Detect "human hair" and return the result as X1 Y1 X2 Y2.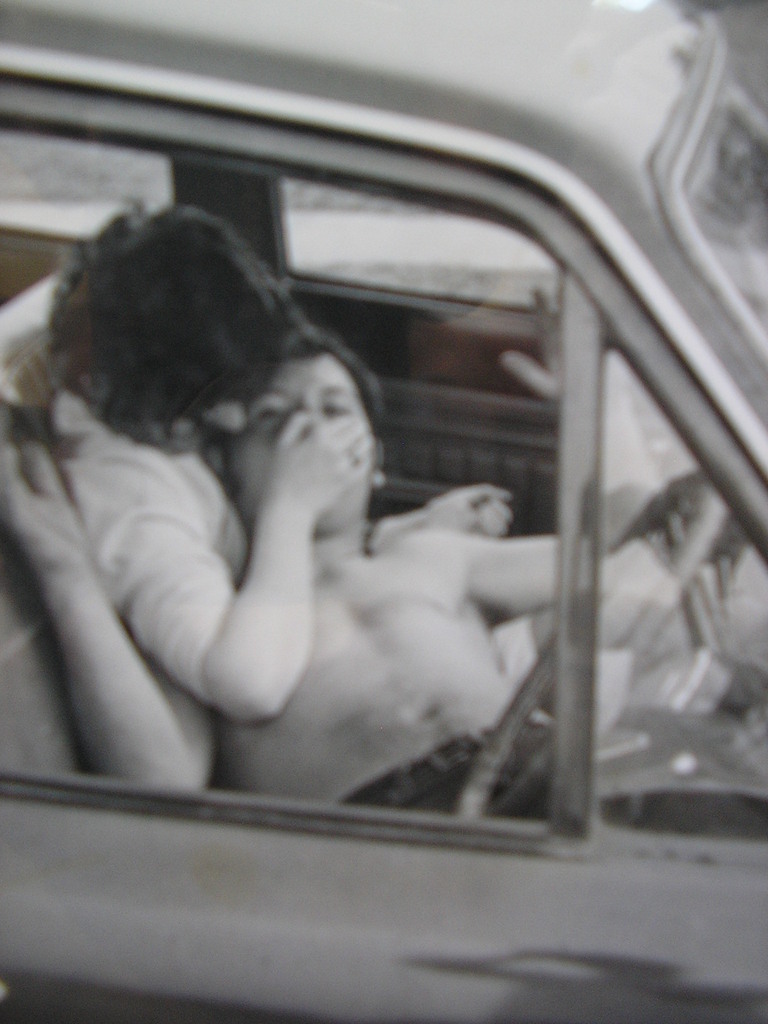
53 208 312 454.
